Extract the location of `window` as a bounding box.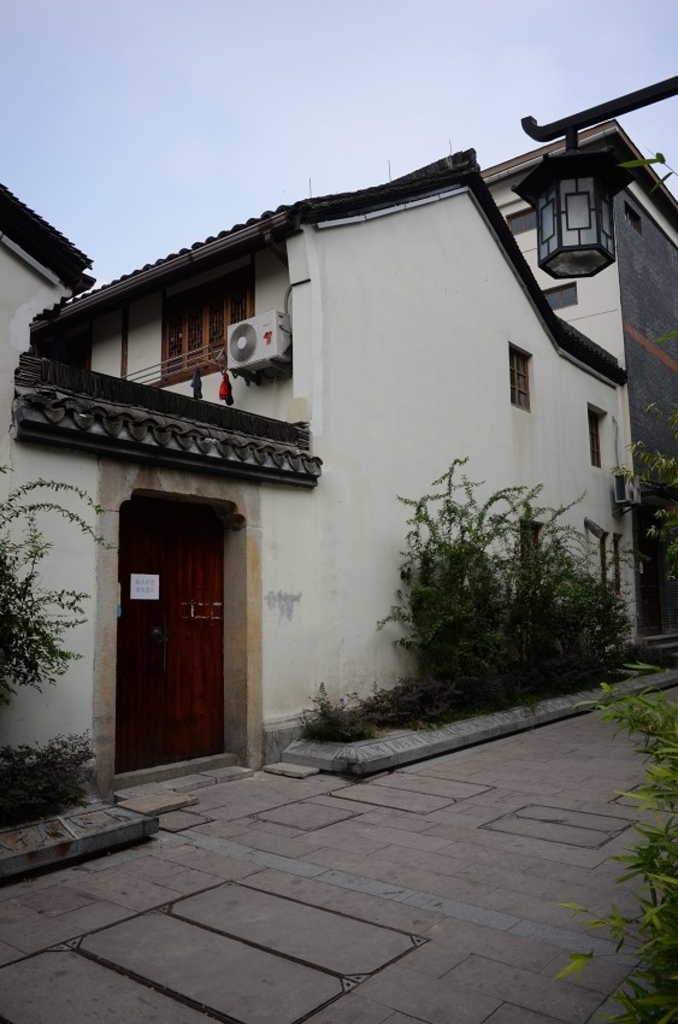
[left=537, top=143, right=625, bottom=275].
